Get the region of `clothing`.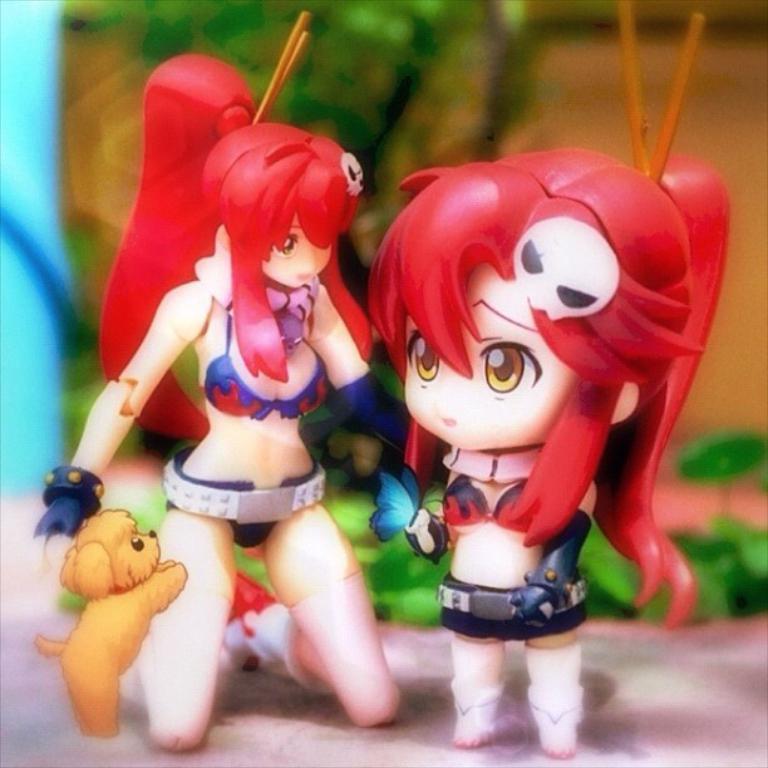
crop(159, 301, 334, 552).
